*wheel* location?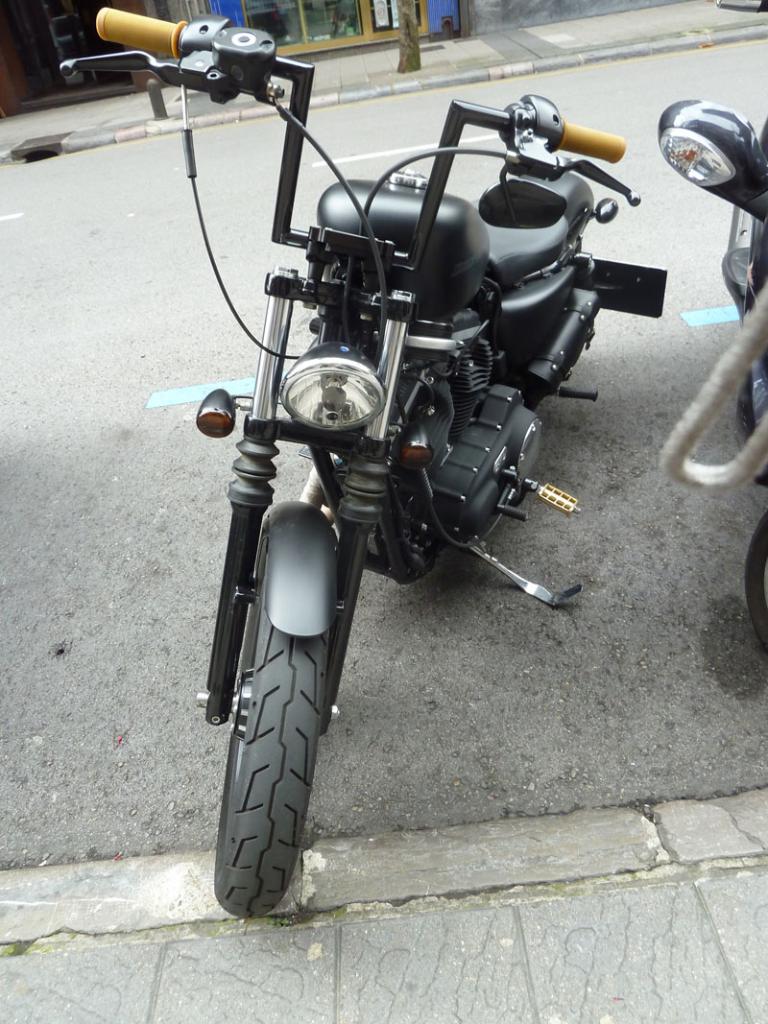
(215,535,334,918)
